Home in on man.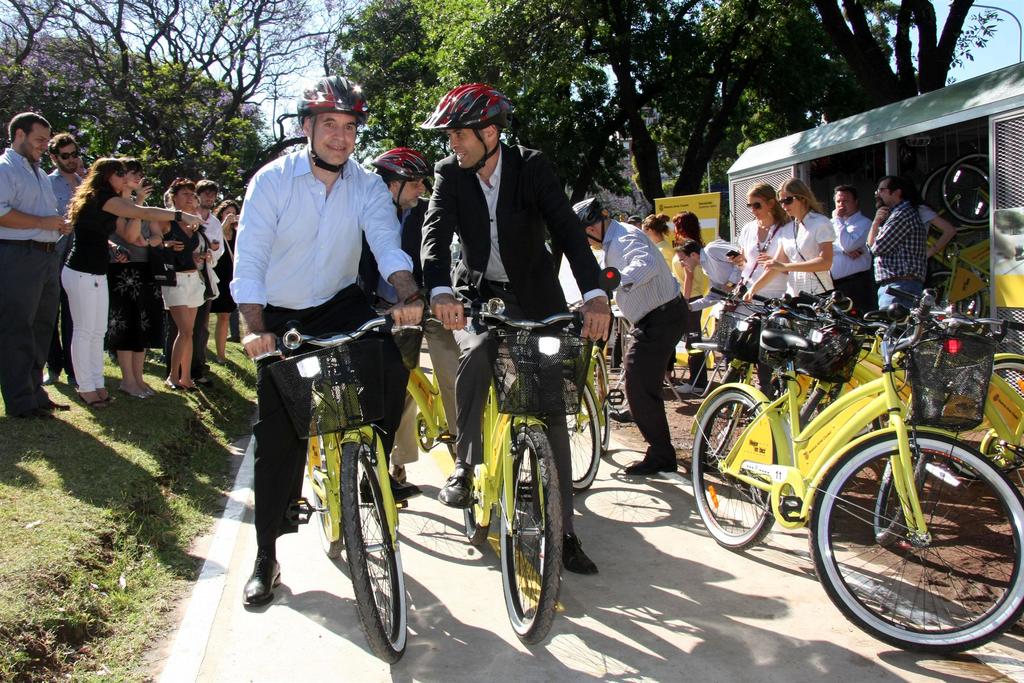
Homed in at bbox(864, 174, 929, 357).
